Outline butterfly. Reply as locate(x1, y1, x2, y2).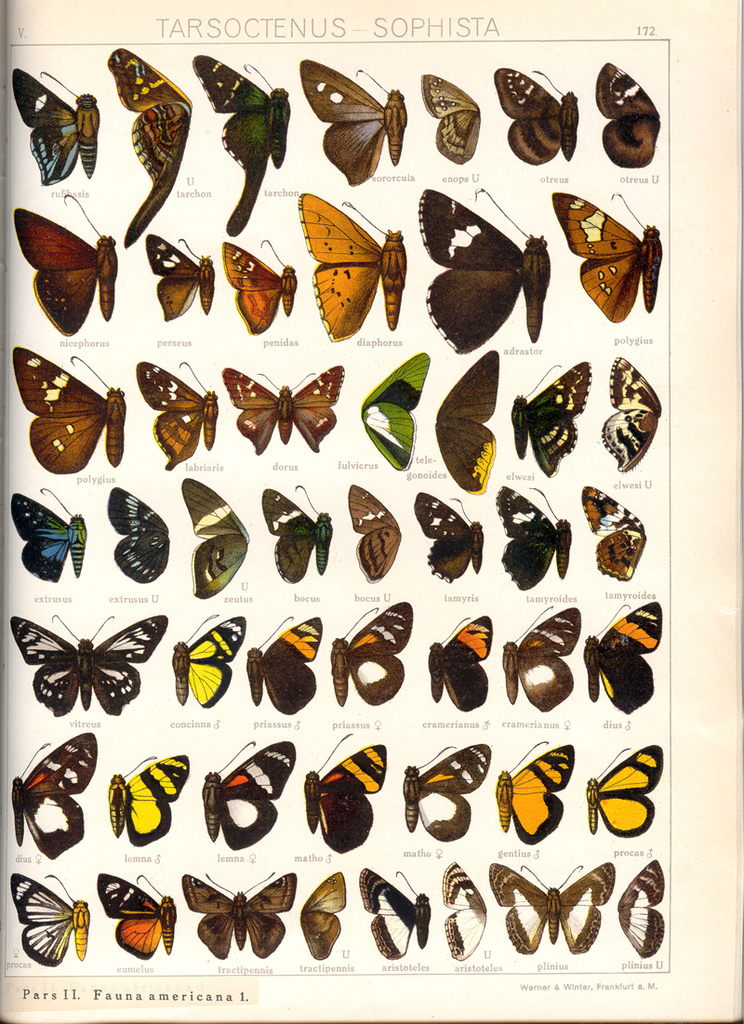
locate(260, 468, 349, 597).
